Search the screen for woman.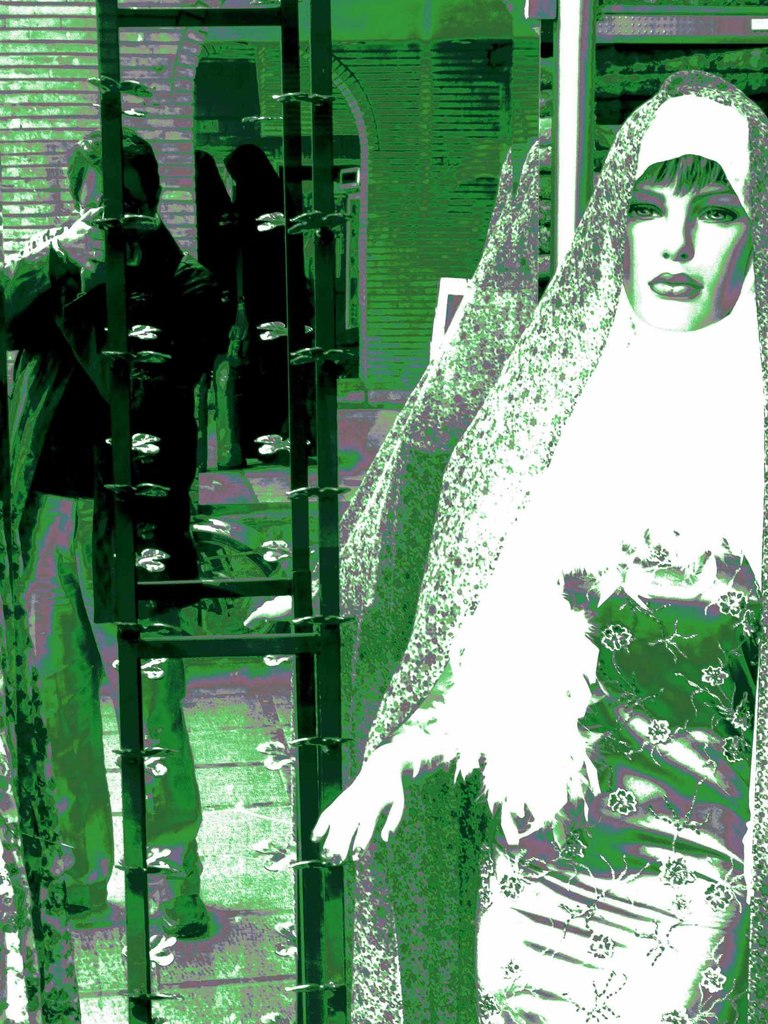
Found at {"x1": 303, "y1": 67, "x2": 767, "y2": 1023}.
